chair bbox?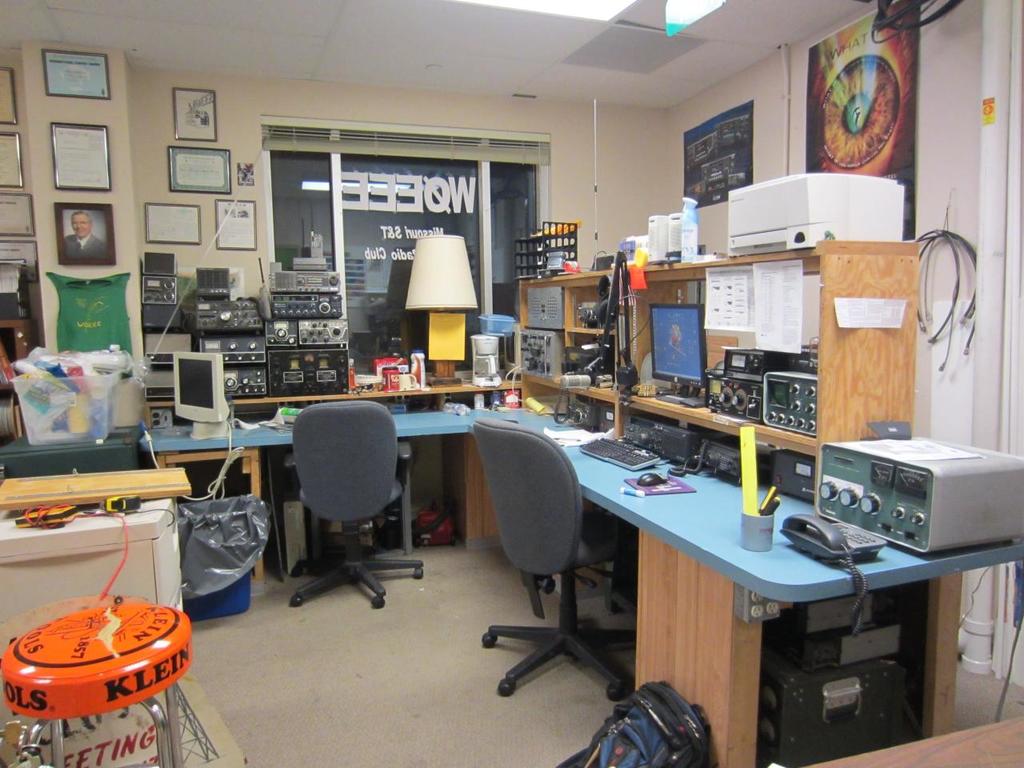
477, 413, 630, 702
